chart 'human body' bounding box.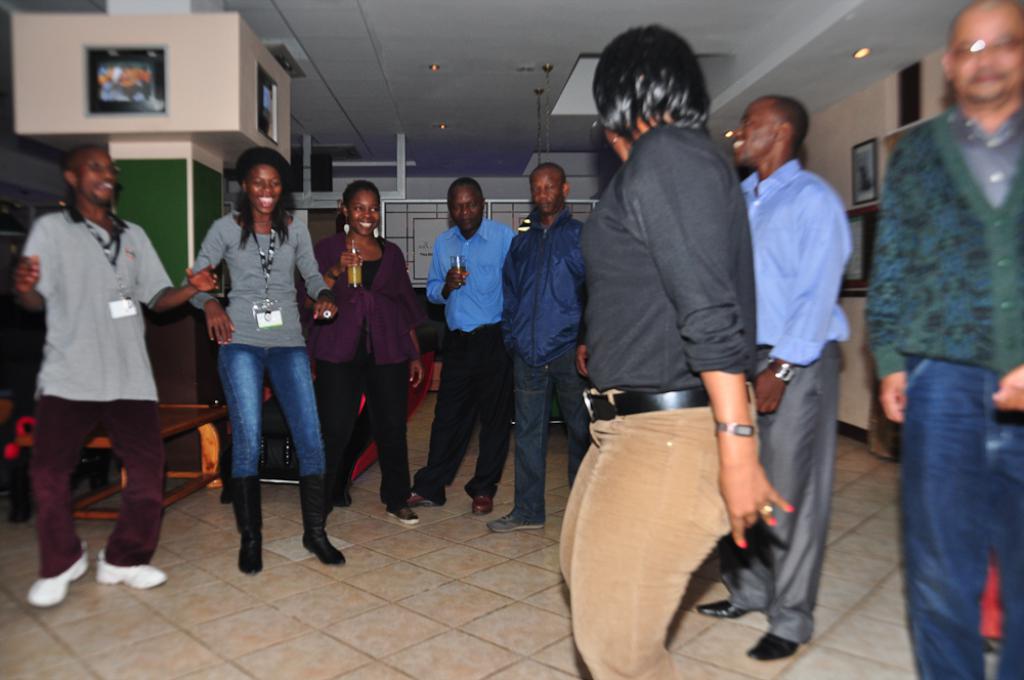
Charted: <box>303,230,432,532</box>.
